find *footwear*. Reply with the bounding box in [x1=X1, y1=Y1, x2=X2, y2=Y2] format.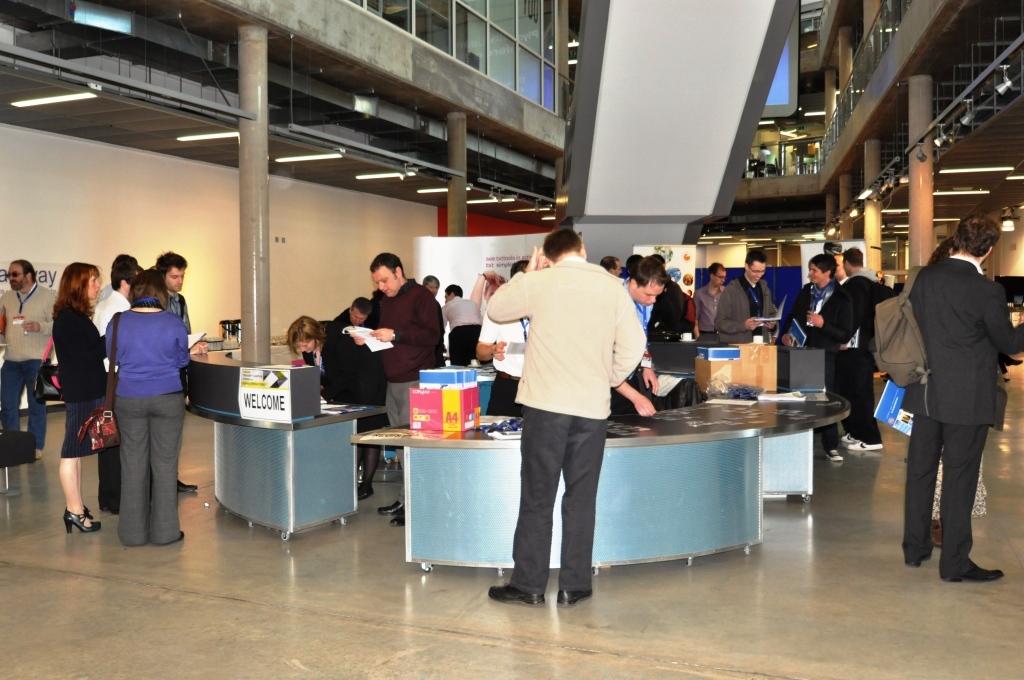
[x1=355, y1=486, x2=375, y2=501].
